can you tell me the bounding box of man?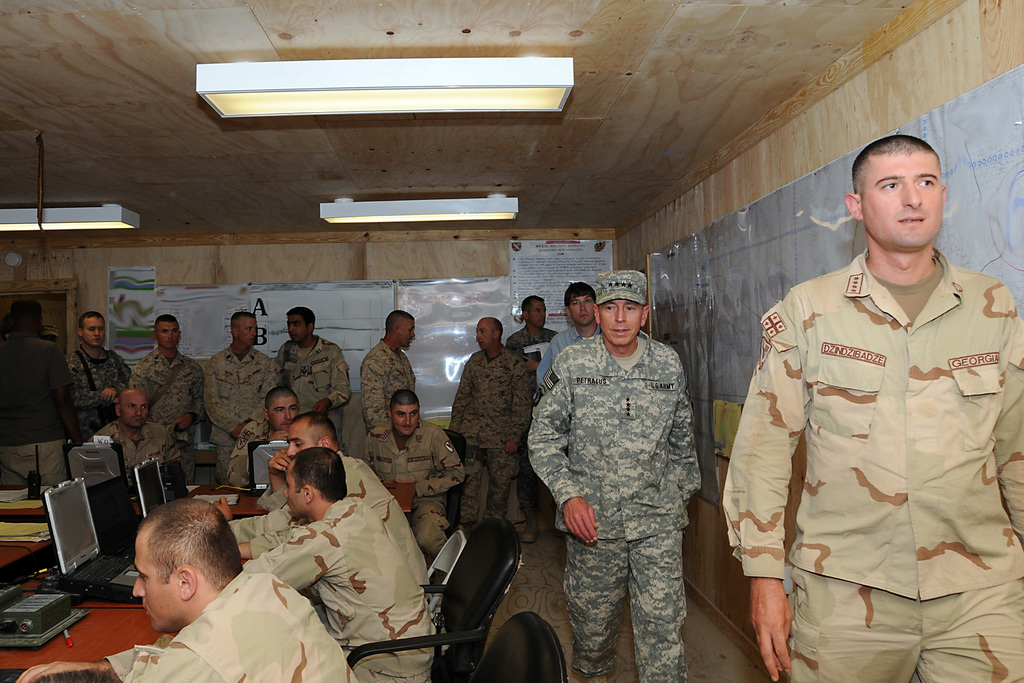
0,288,74,490.
